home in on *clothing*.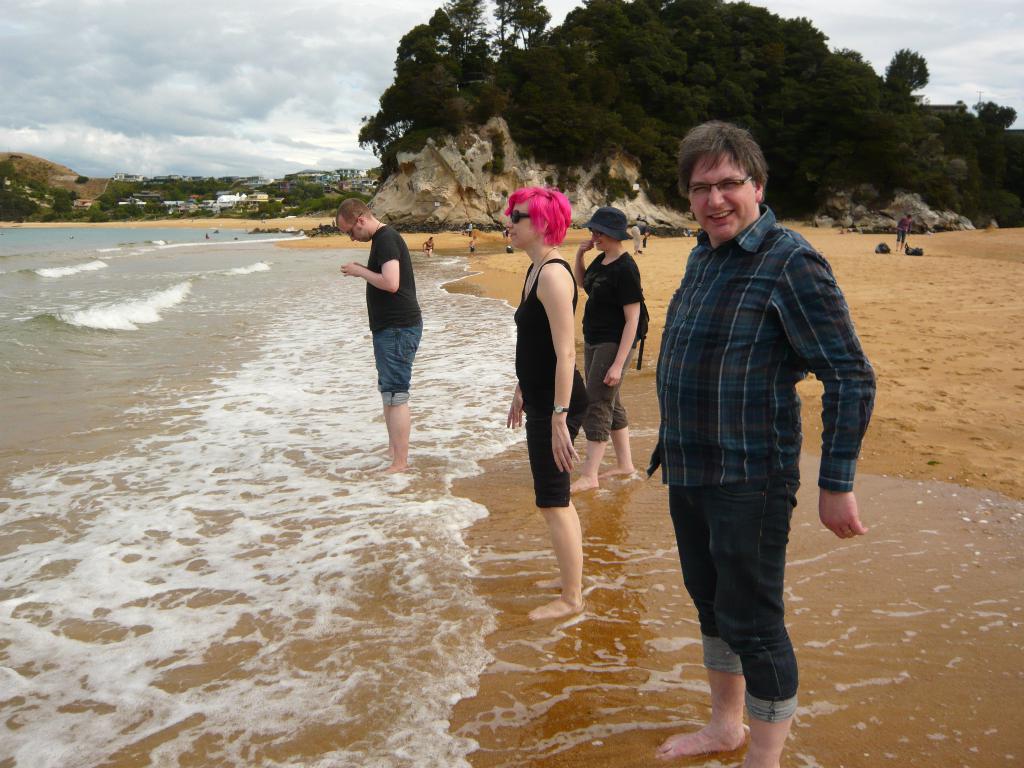
Homed in at detection(465, 222, 475, 239).
